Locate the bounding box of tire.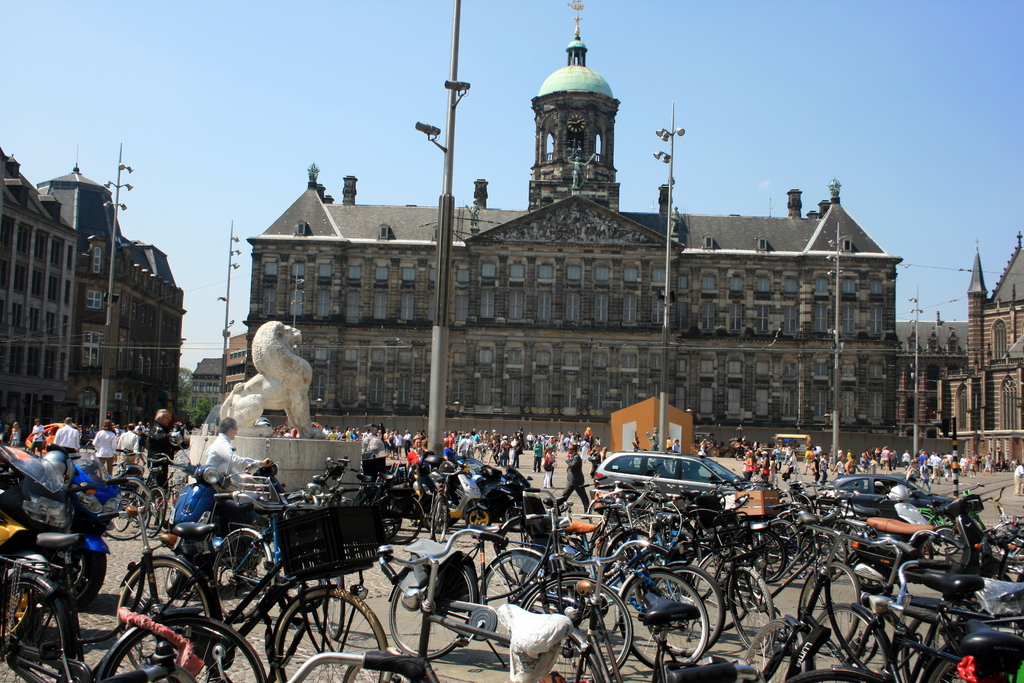
Bounding box: <bbox>620, 570, 709, 668</bbox>.
